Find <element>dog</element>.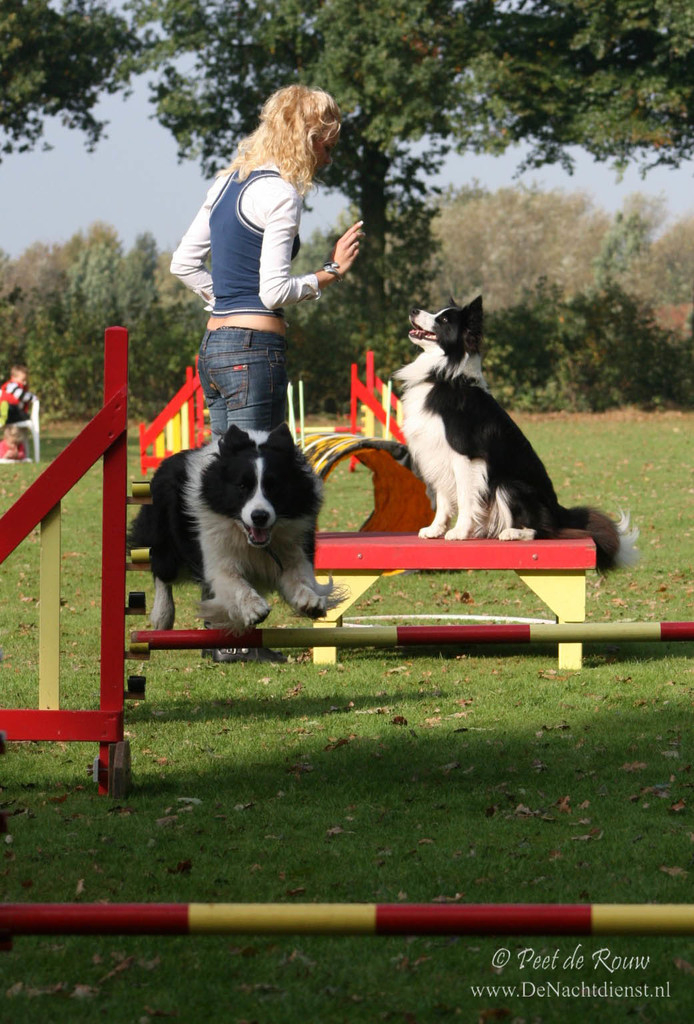
BBox(388, 294, 637, 578).
